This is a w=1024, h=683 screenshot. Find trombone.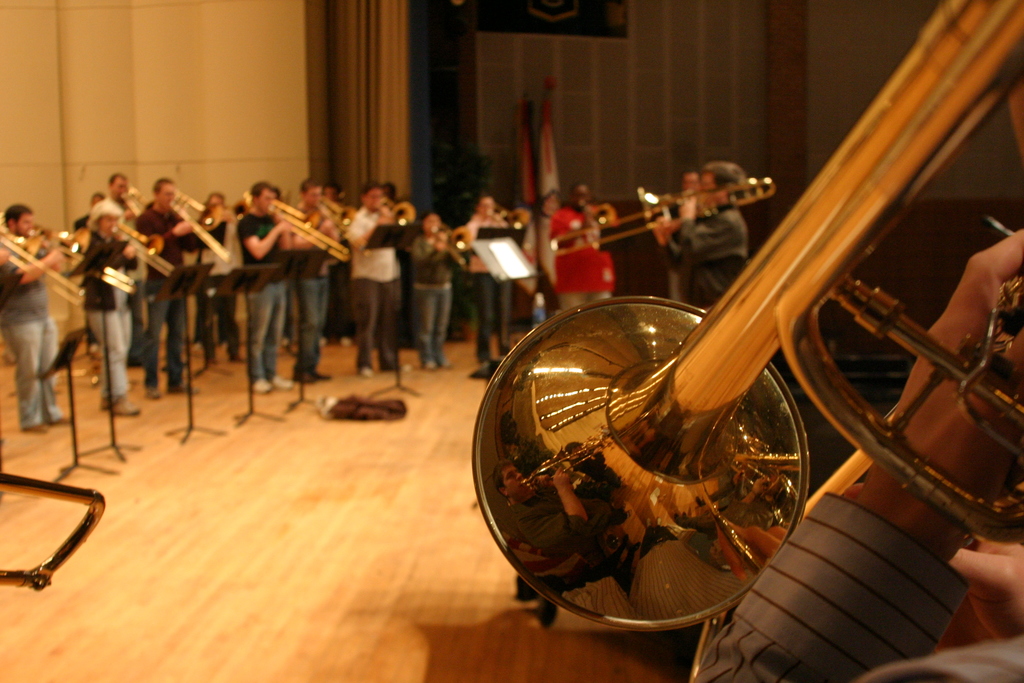
Bounding box: 550,177,778,257.
